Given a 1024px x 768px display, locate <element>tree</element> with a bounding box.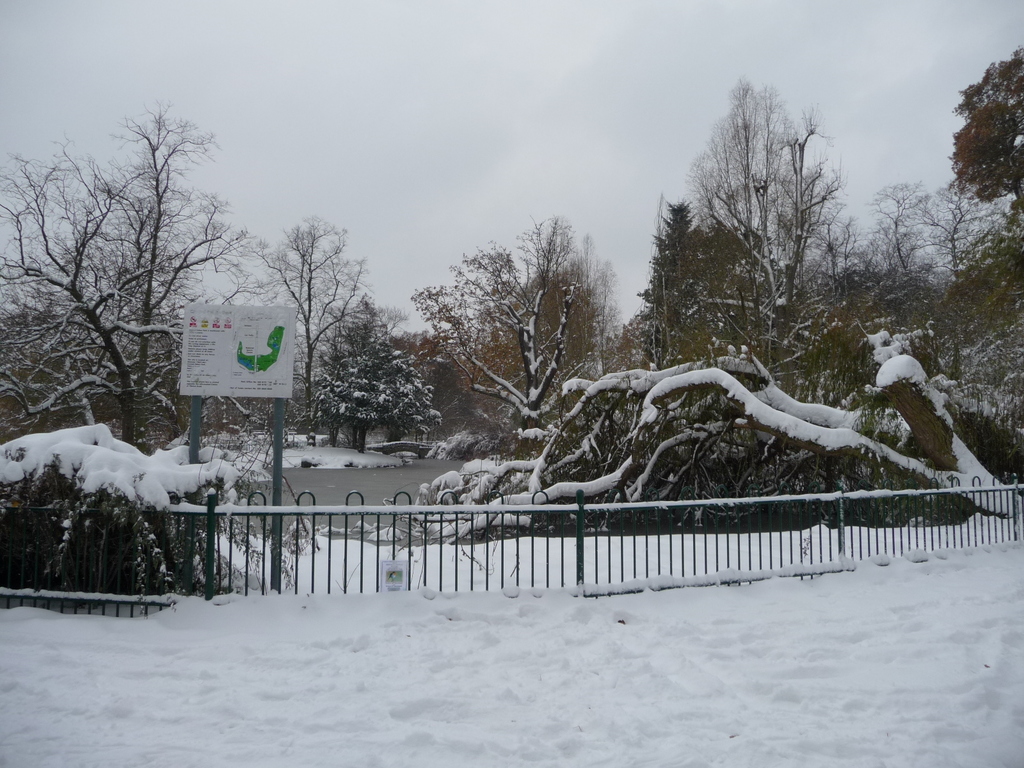
Located: box=[0, 126, 264, 449].
